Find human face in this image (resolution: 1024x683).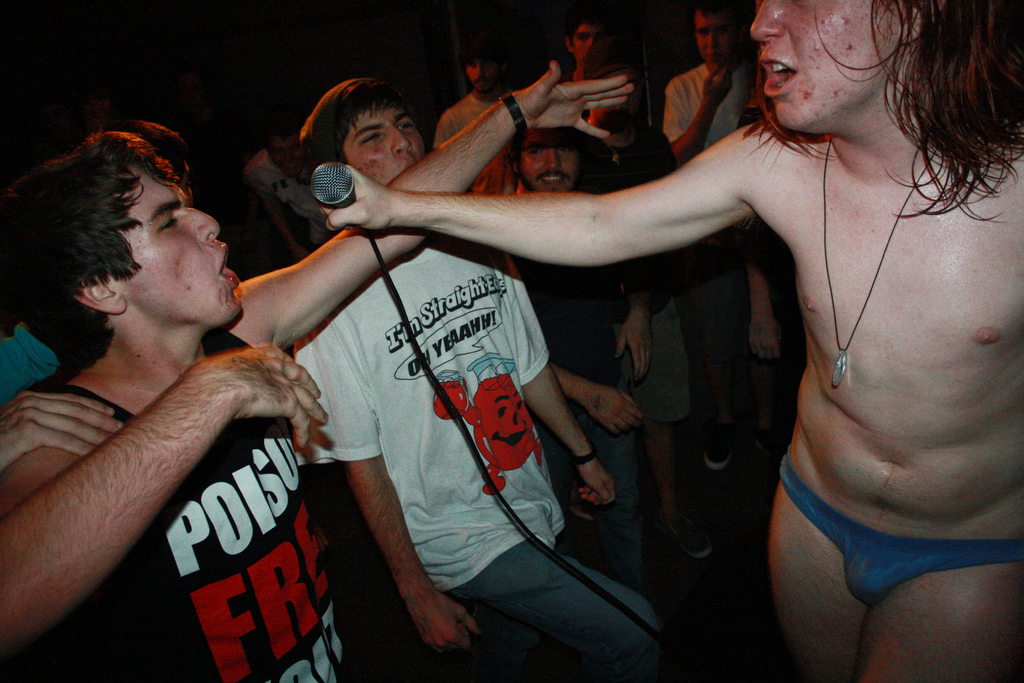
346, 110, 418, 184.
